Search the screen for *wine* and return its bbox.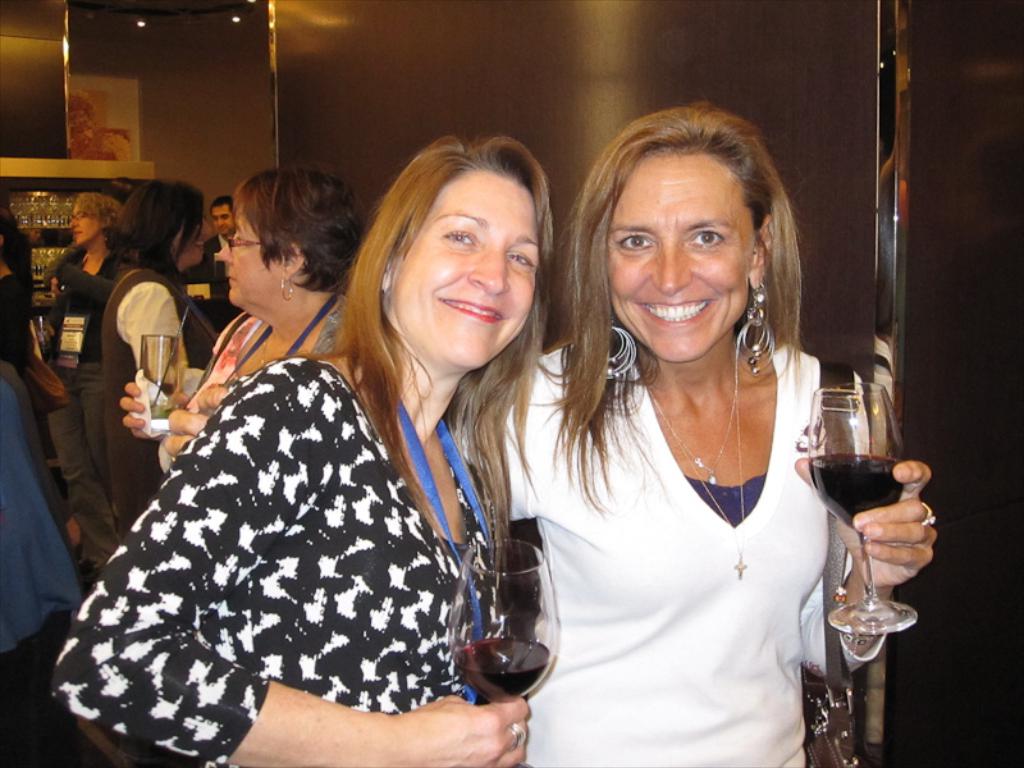
Found: (x1=810, y1=452, x2=904, y2=539).
